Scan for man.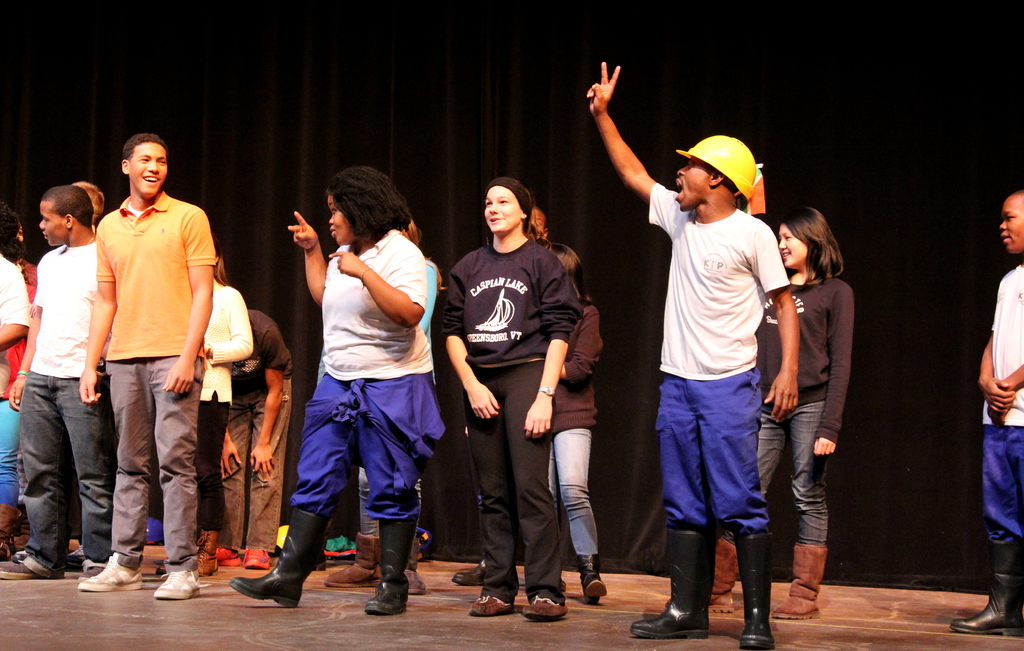
Scan result: locate(66, 178, 108, 564).
